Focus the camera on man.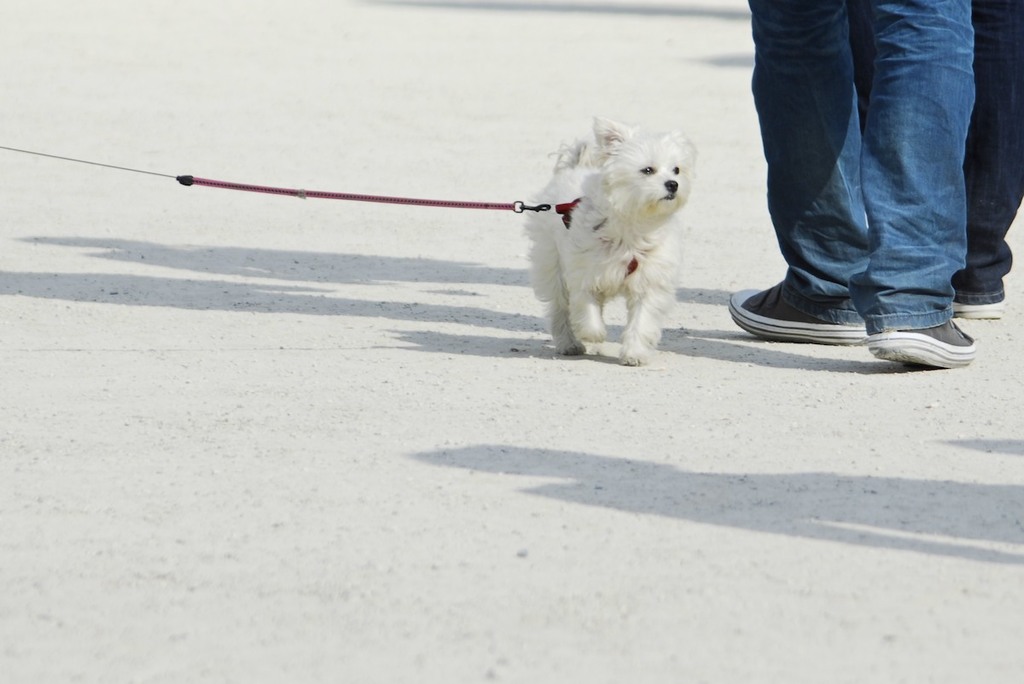
Focus region: locate(720, 0, 990, 347).
